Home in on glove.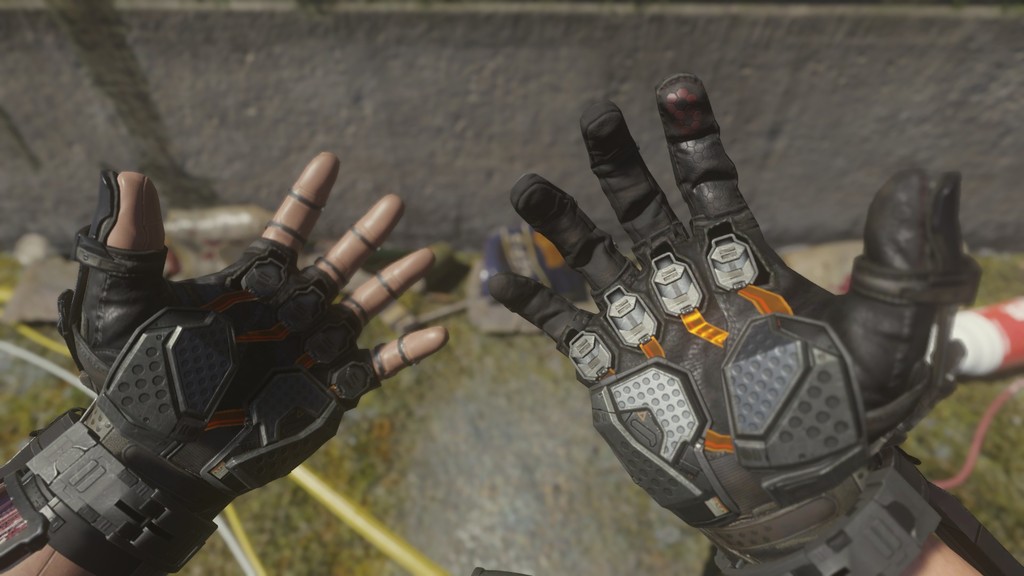
Homed in at {"x1": 489, "y1": 73, "x2": 1023, "y2": 575}.
